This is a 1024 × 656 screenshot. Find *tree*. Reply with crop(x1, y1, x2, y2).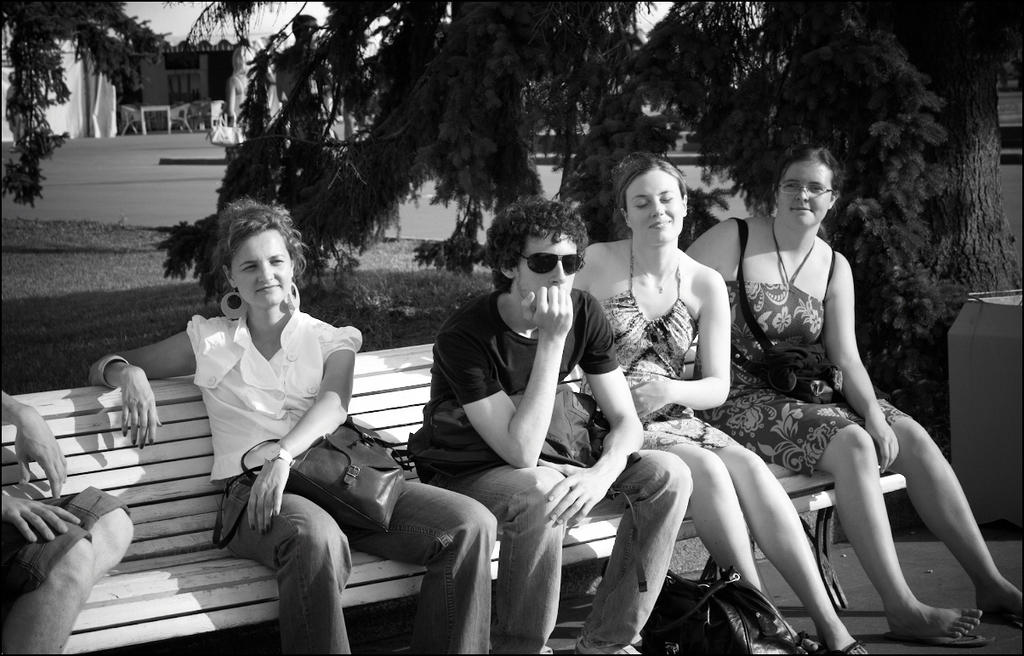
crop(134, 0, 1006, 471).
